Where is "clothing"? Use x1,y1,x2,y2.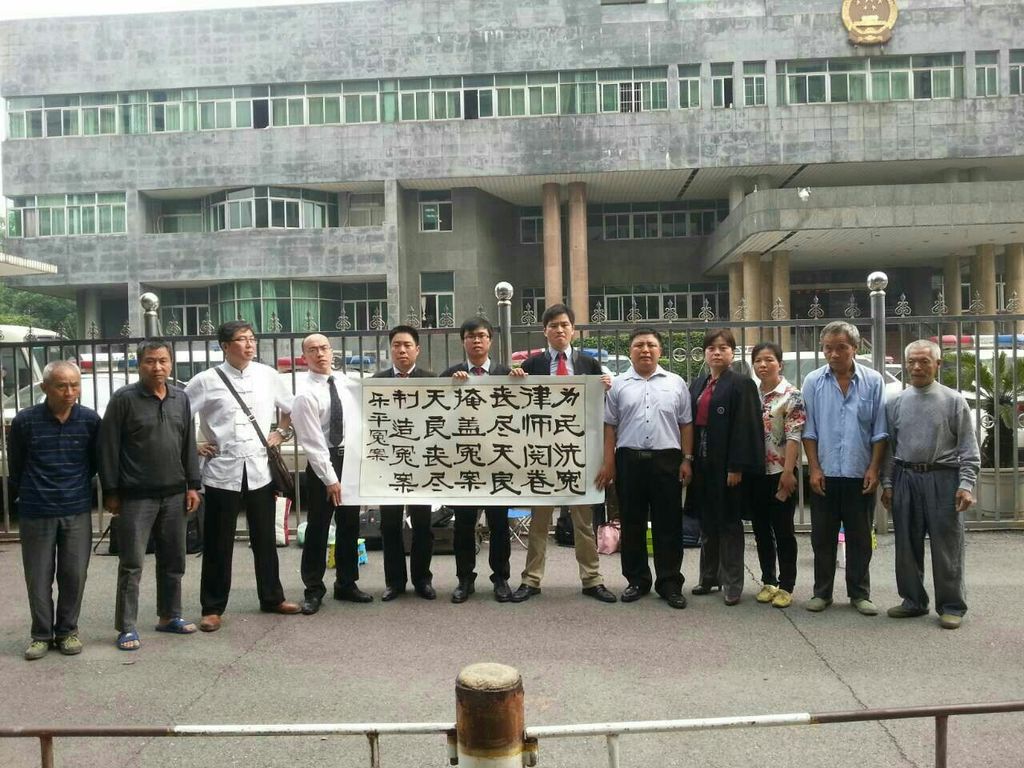
201,502,278,628.
